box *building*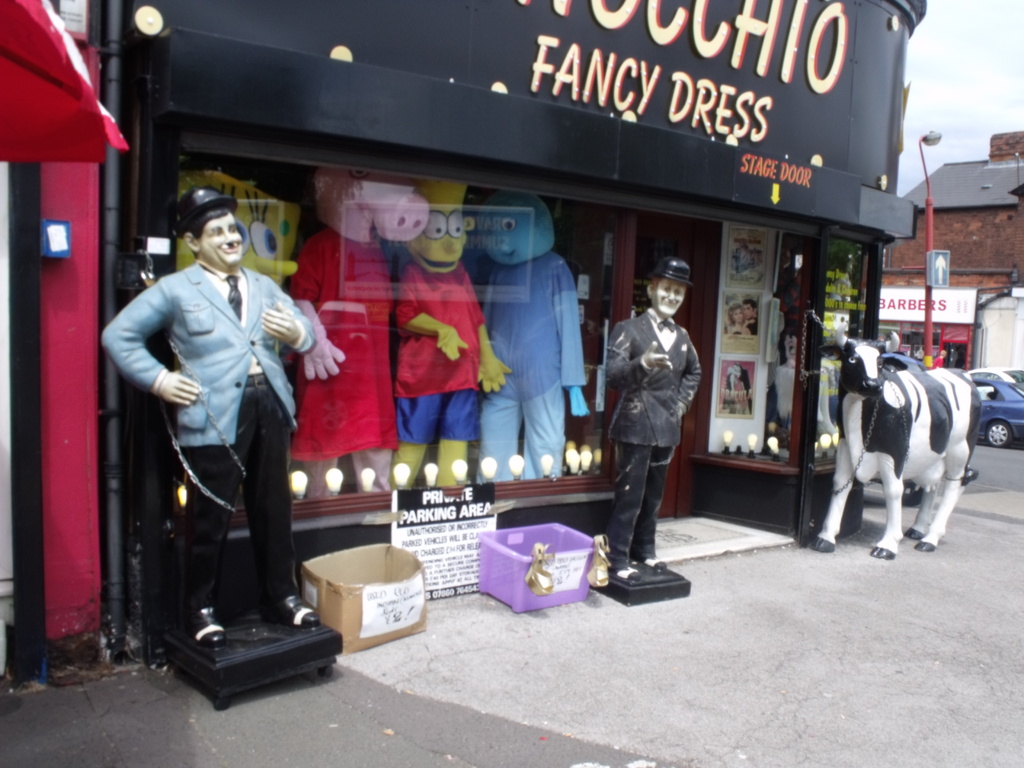
bbox=(85, 0, 929, 660)
